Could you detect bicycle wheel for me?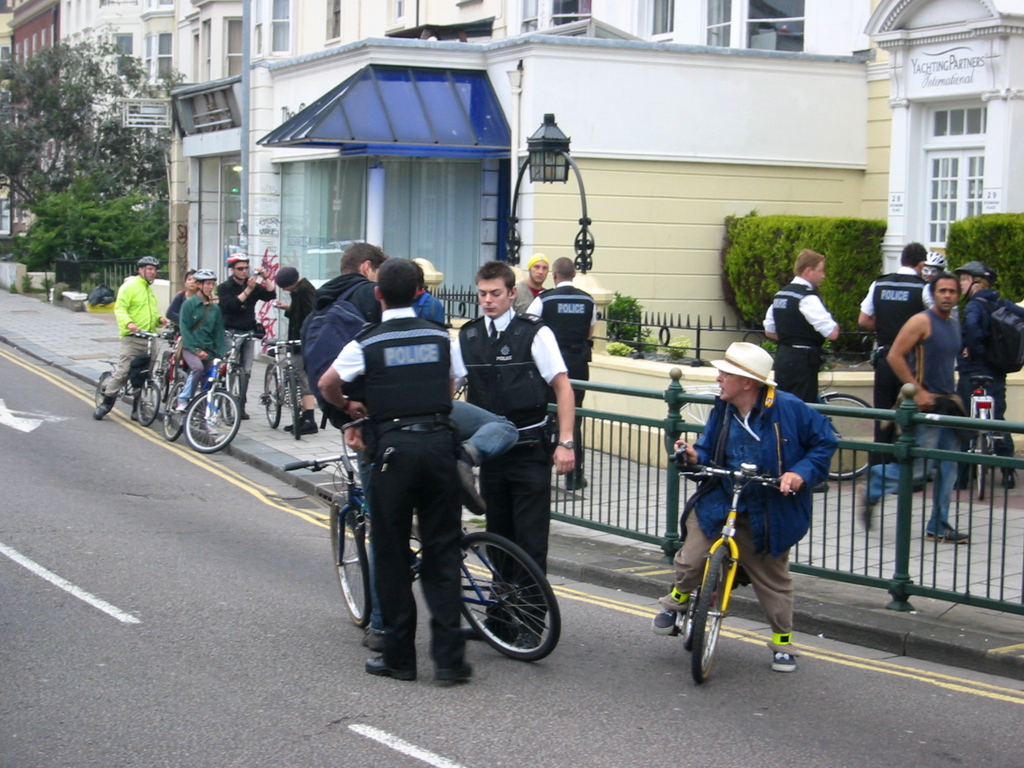
Detection result: bbox=(326, 495, 372, 623).
